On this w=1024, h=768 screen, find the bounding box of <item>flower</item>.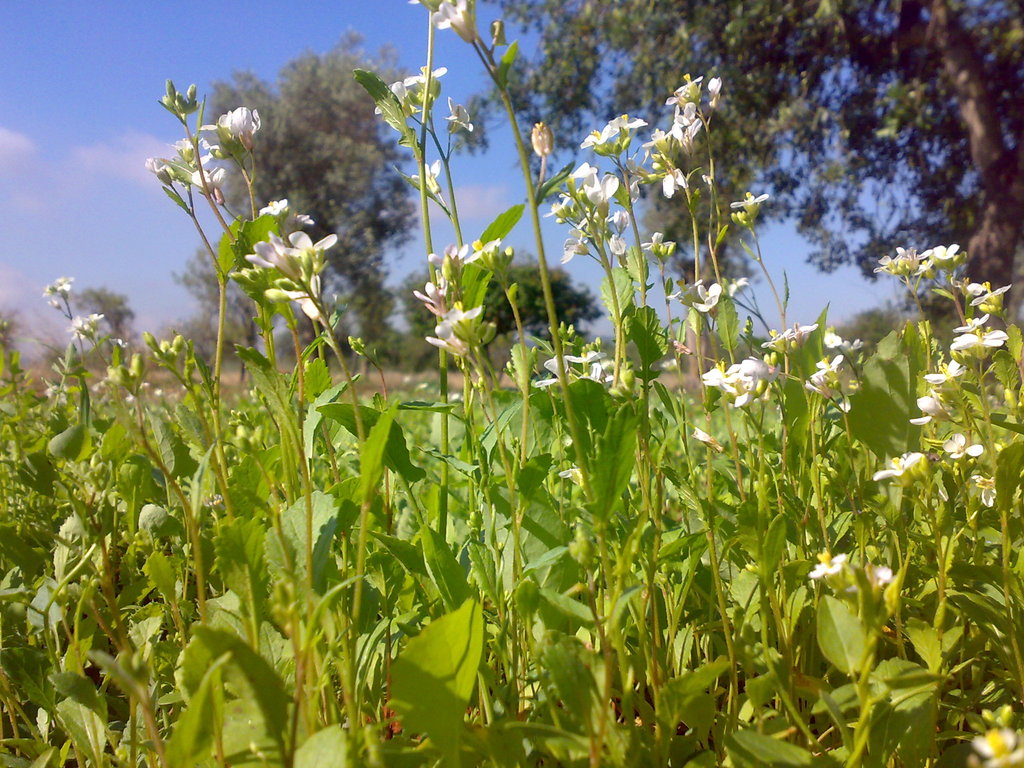
Bounding box: 528:122:552:158.
